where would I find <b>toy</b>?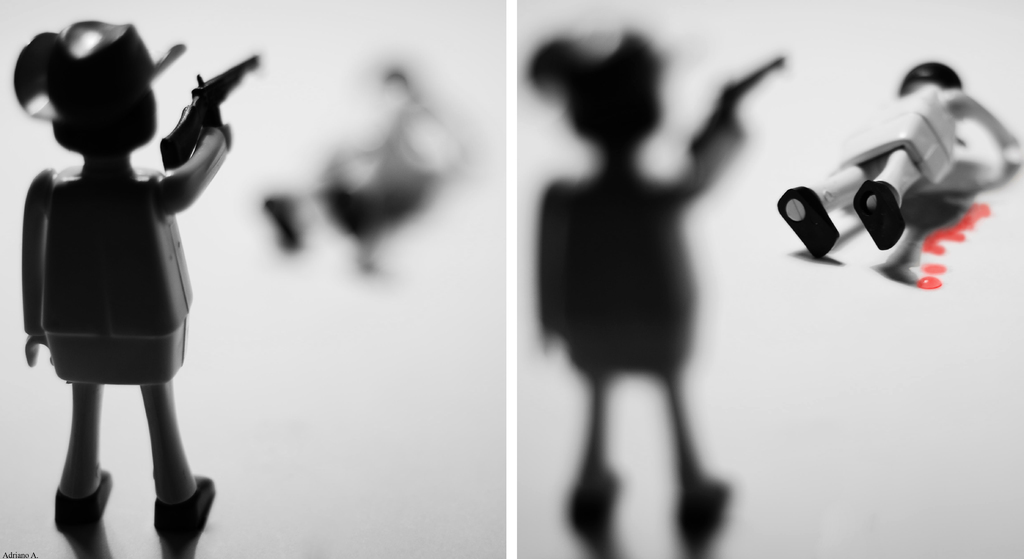
At x1=772 y1=56 x2=1020 y2=282.
